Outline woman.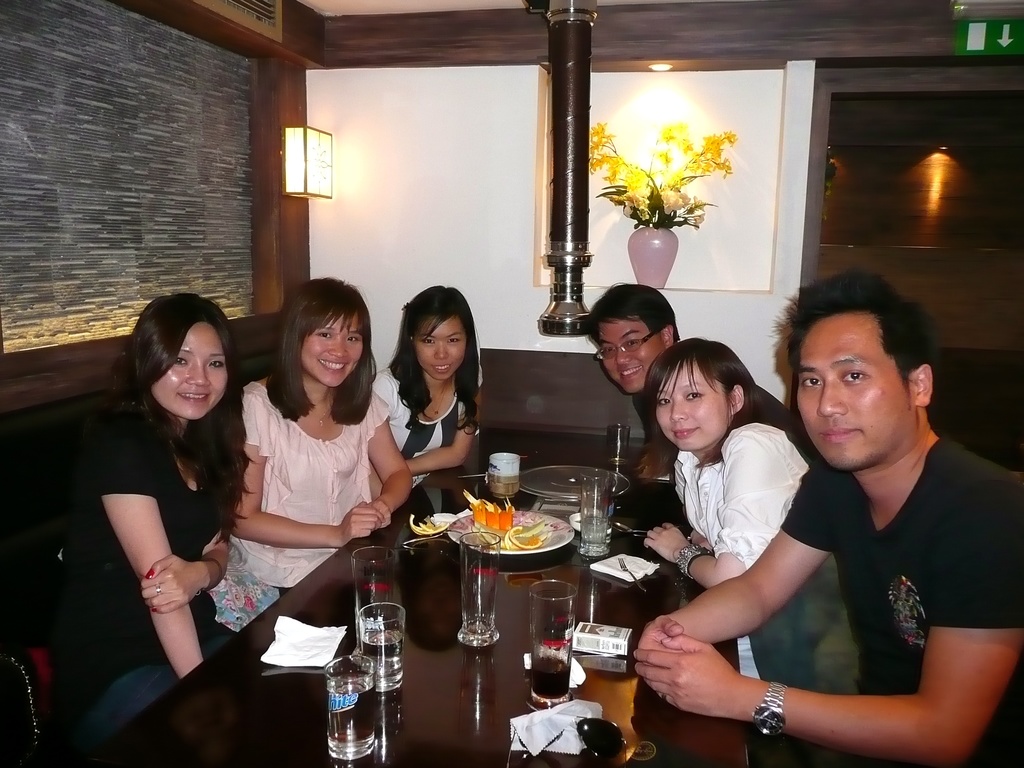
Outline: bbox(47, 289, 260, 729).
